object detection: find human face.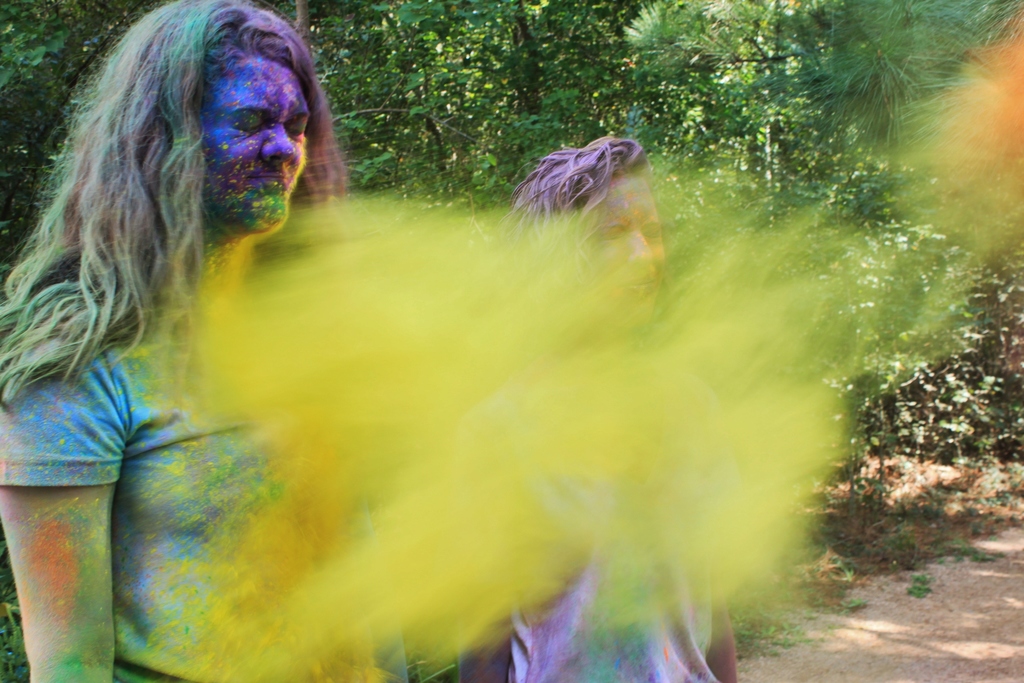
(left=198, top=58, right=312, bottom=233).
